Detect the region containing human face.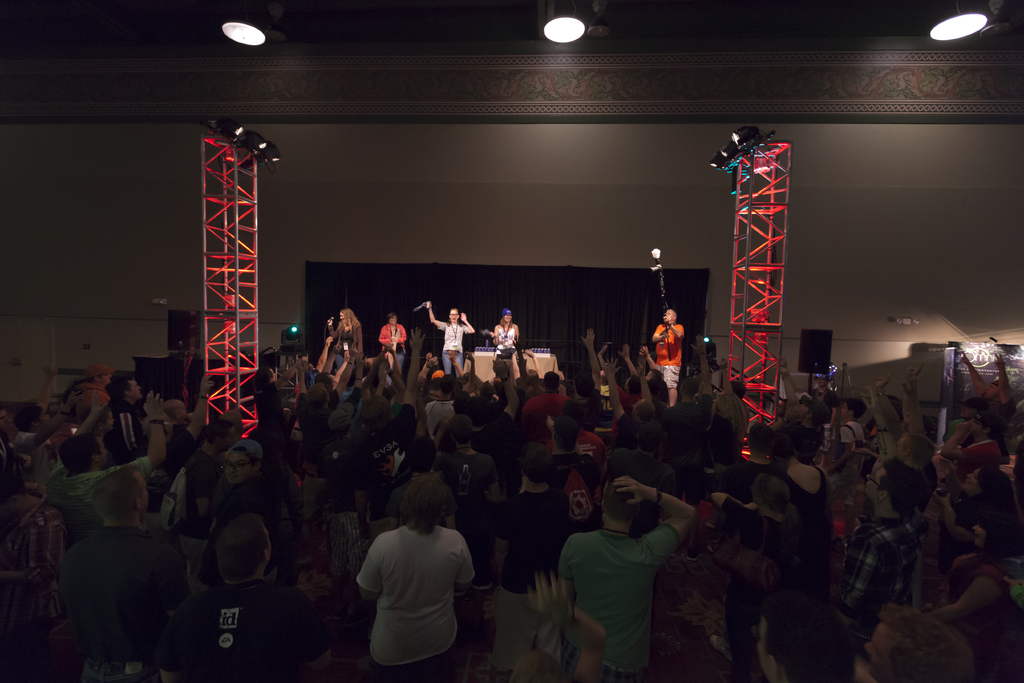
left=129, top=381, right=143, bottom=399.
